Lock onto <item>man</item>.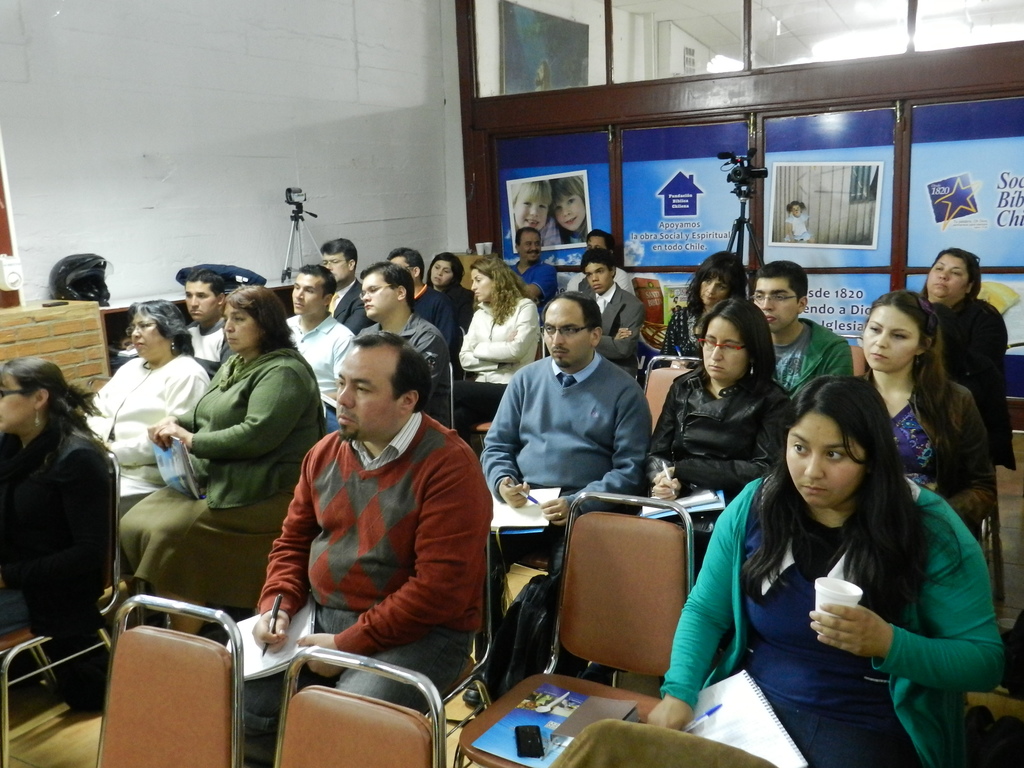
Locked: BBox(393, 241, 452, 331).
